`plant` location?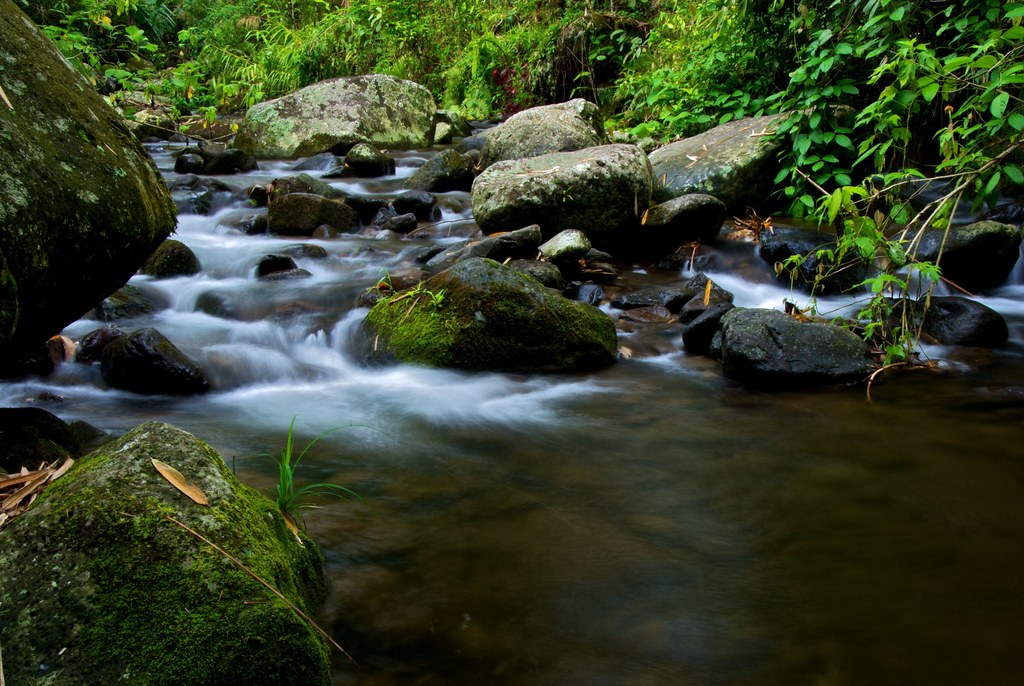
rect(563, 183, 575, 202)
